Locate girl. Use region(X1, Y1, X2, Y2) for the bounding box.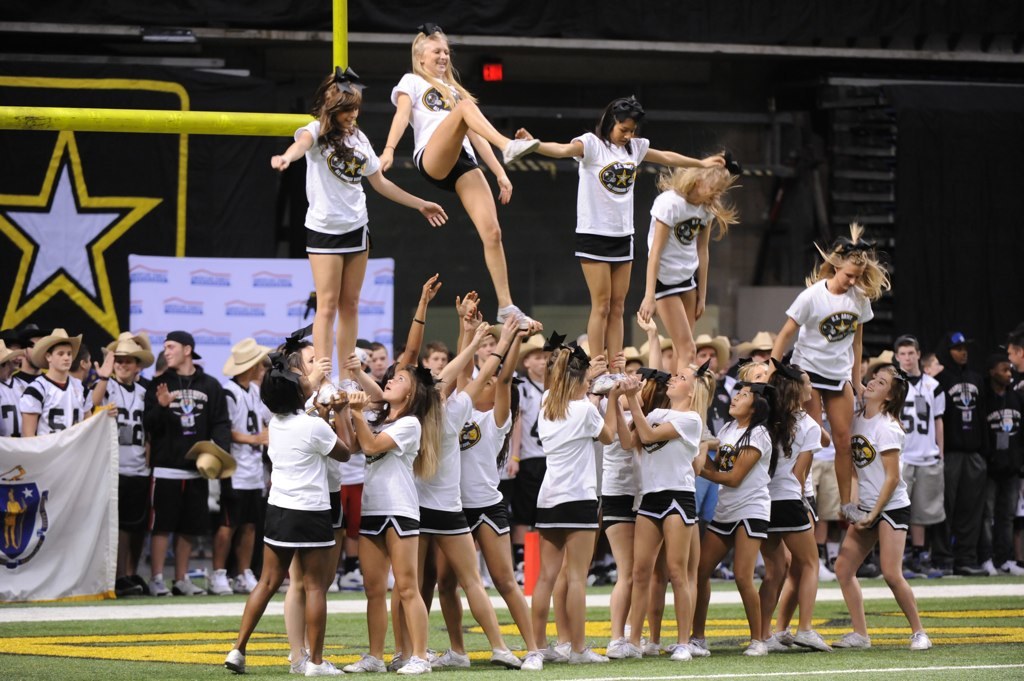
region(695, 388, 776, 657).
